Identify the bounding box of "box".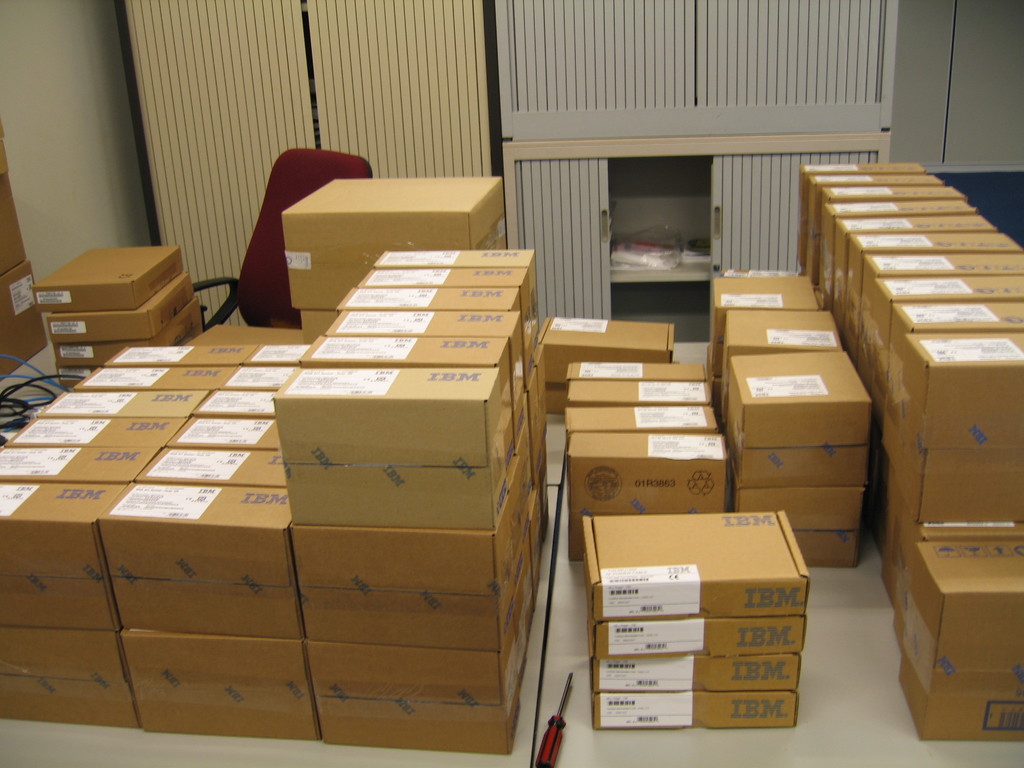
<box>568,362,732,566</box>.
